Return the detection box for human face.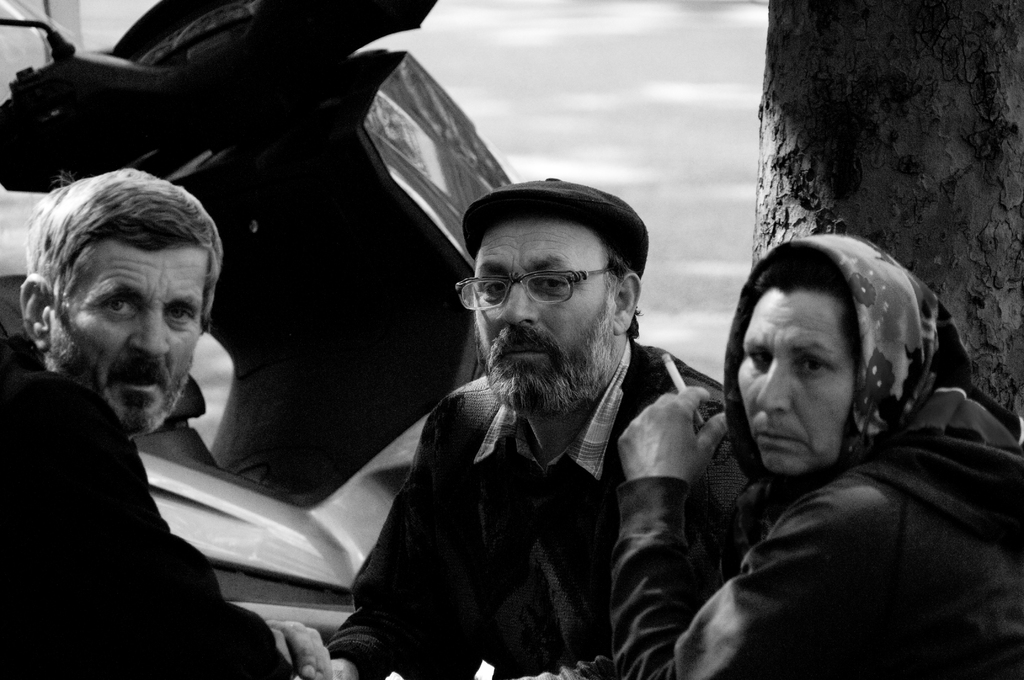
pyautogui.locateOnScreen(48, 241, 209, 432).
